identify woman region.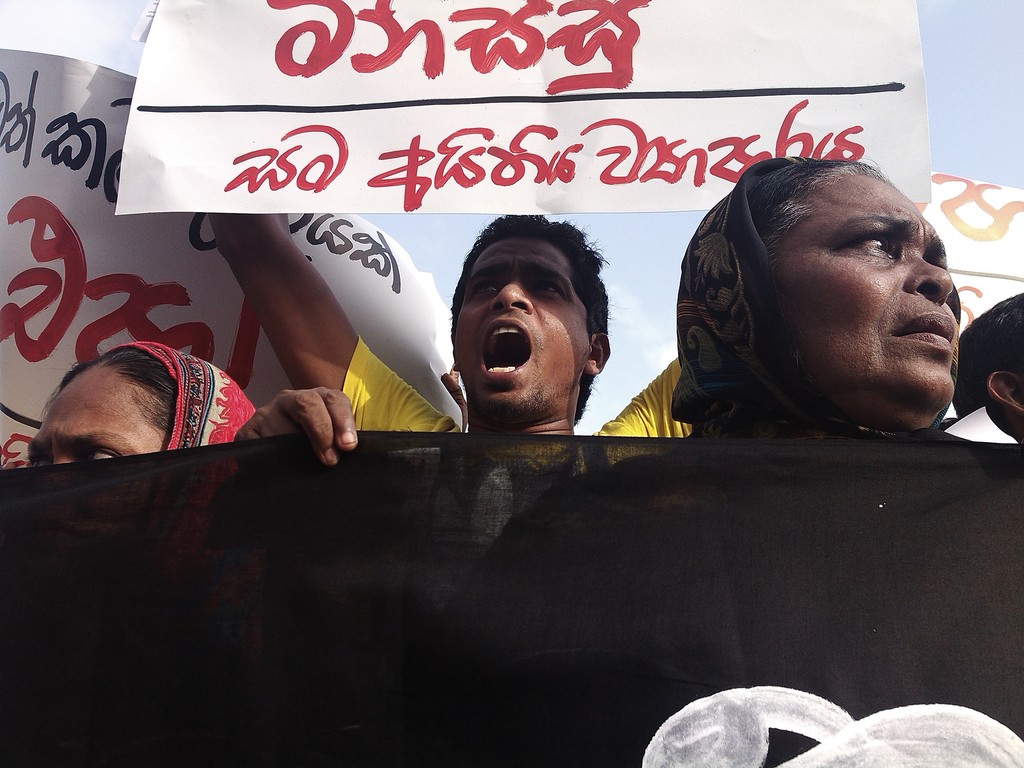
Region: 639,136,998,462.
